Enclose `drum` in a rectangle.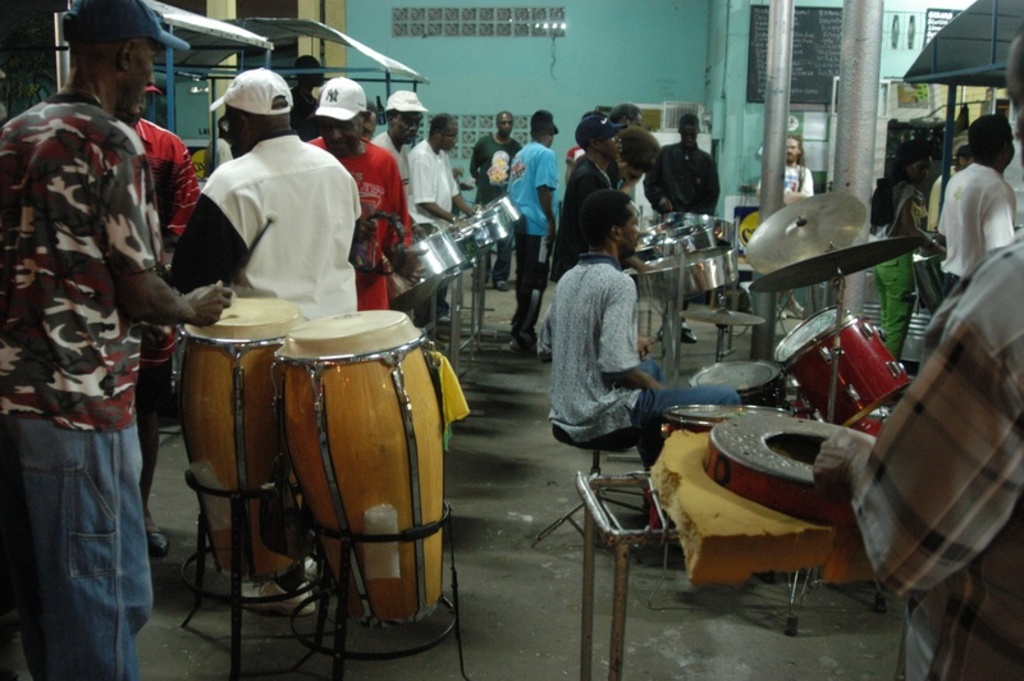
Rect(649, 401, 795, 530).
